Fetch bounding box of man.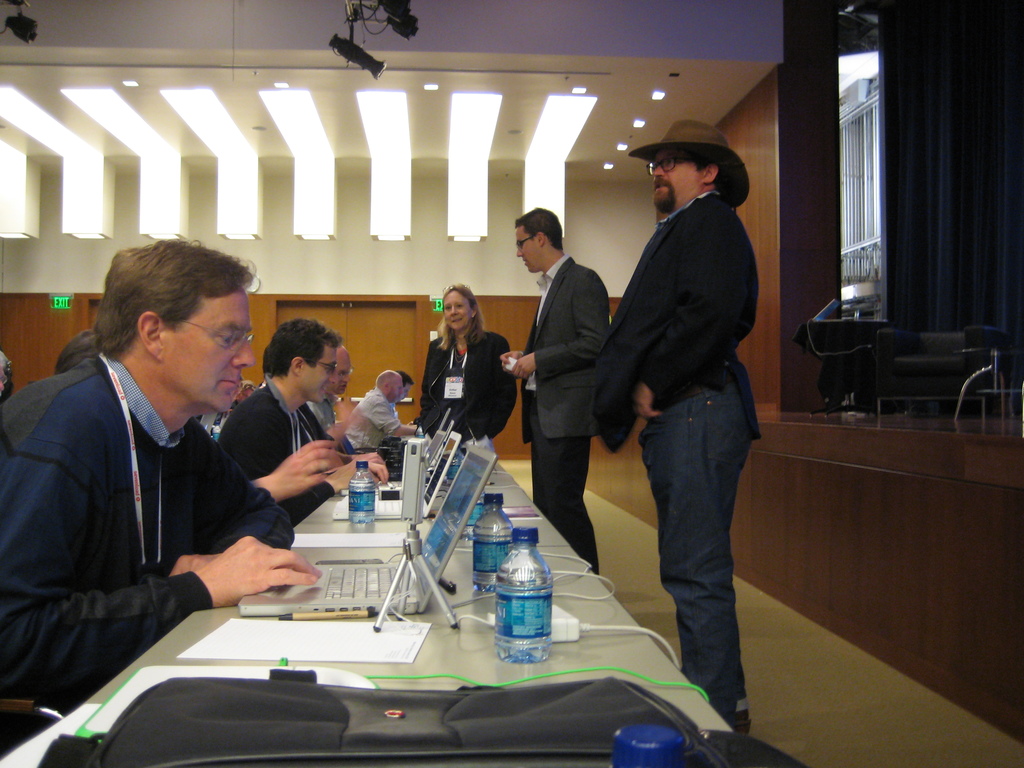
Bbox: 234,378,260,404.
